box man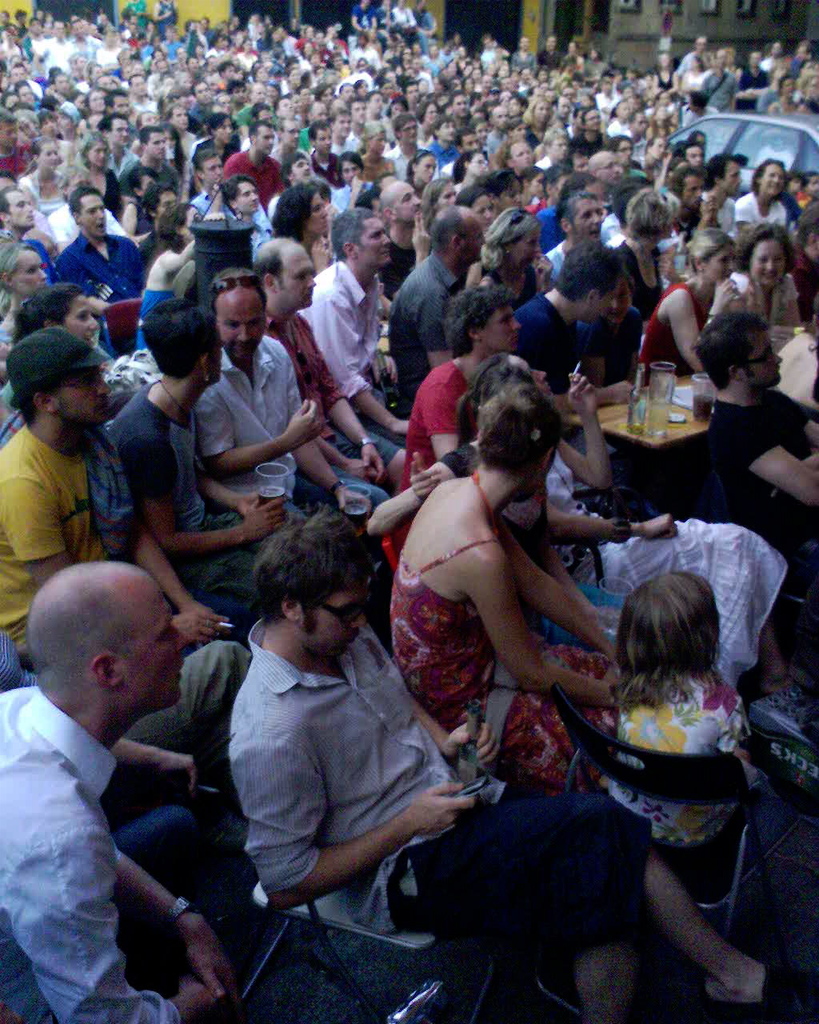
pyautogui.locateOnScreen(378, 178, 433, 286)
